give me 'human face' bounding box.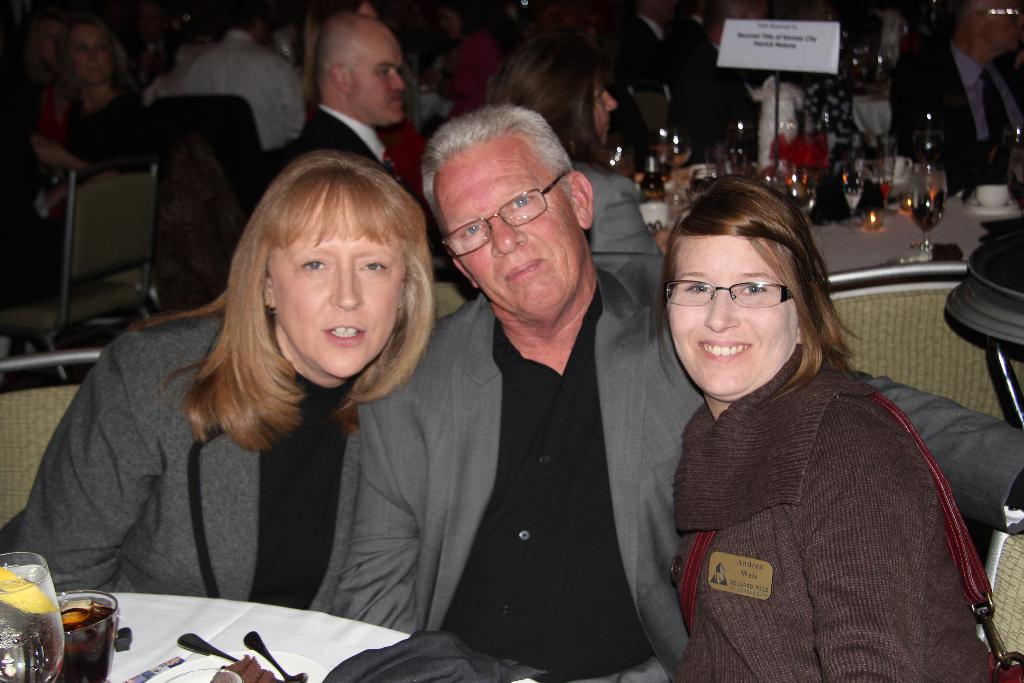
bbox=(262, 188, 406, 378).
